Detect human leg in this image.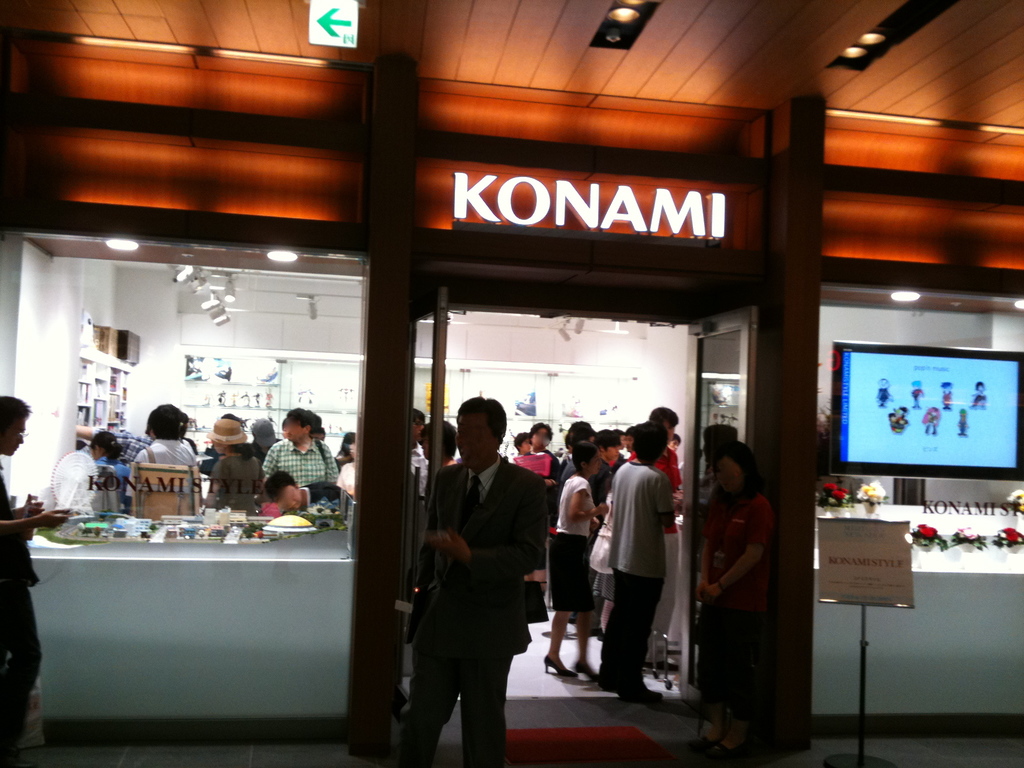
Detection: 454,649,509,766.
